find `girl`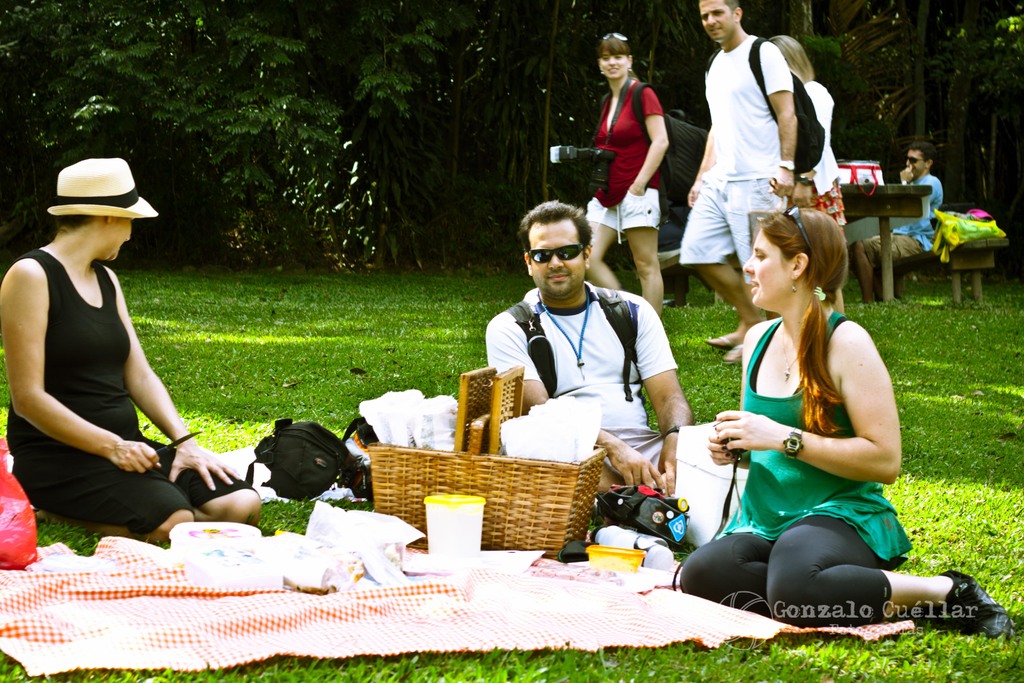
<region>584, 31, 664, 319</region>
